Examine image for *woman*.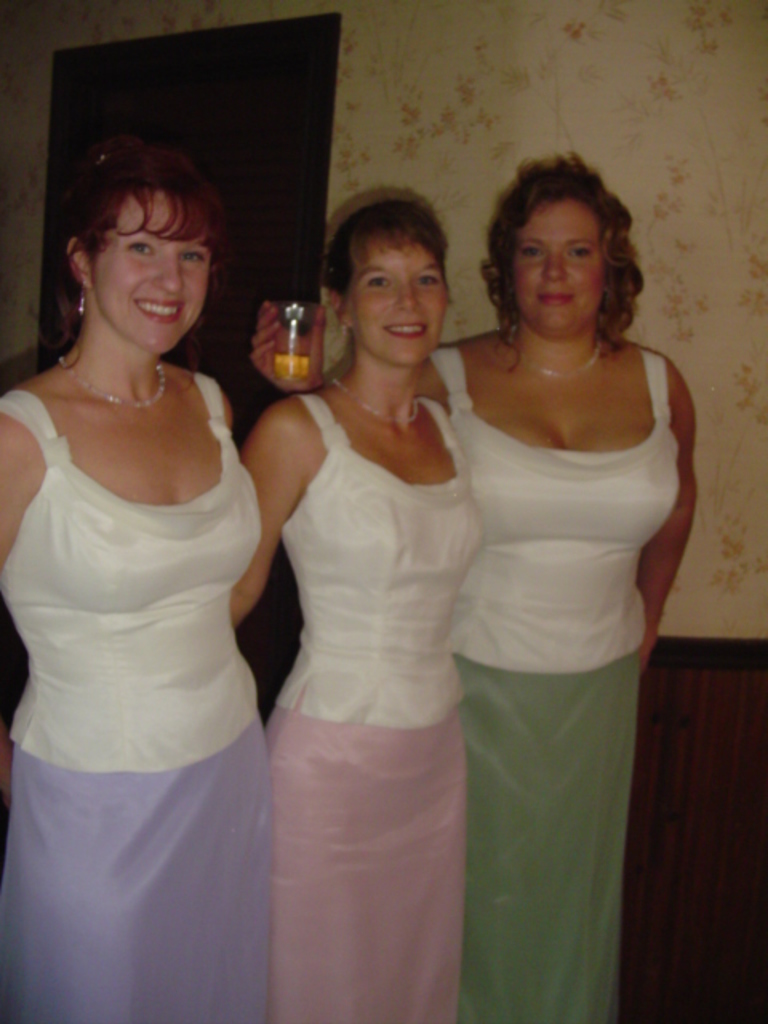
Examination result: left=250, top=160, right=706, bottom=1022.
